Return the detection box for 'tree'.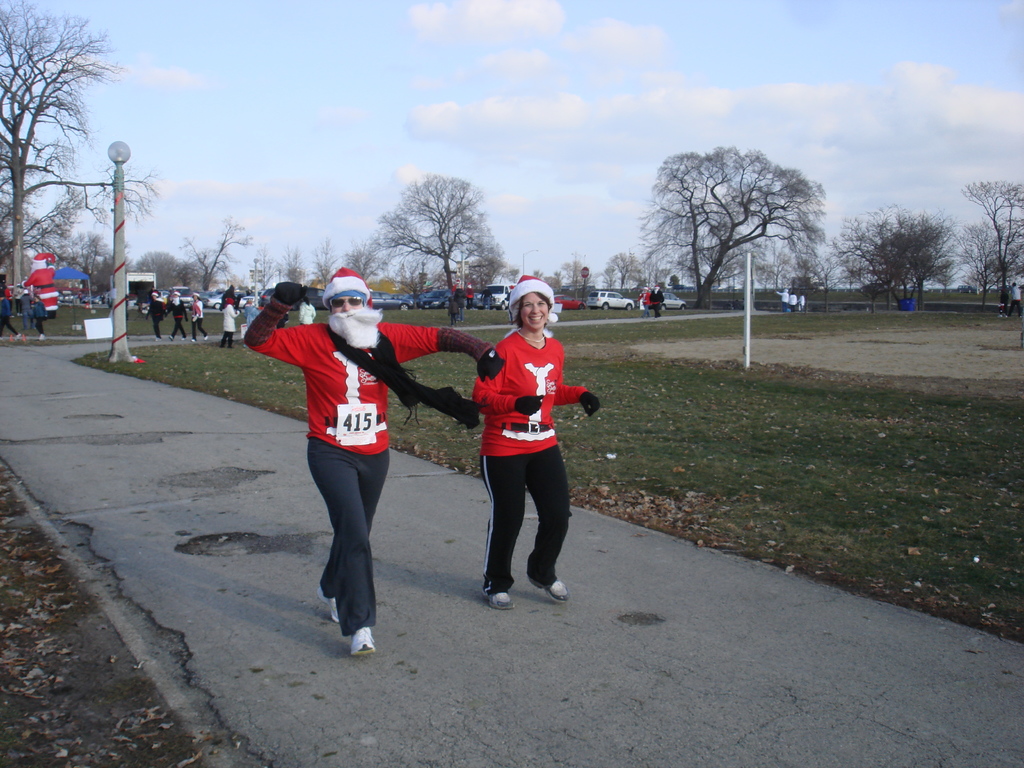
rect(0, 0, 166, 304).
